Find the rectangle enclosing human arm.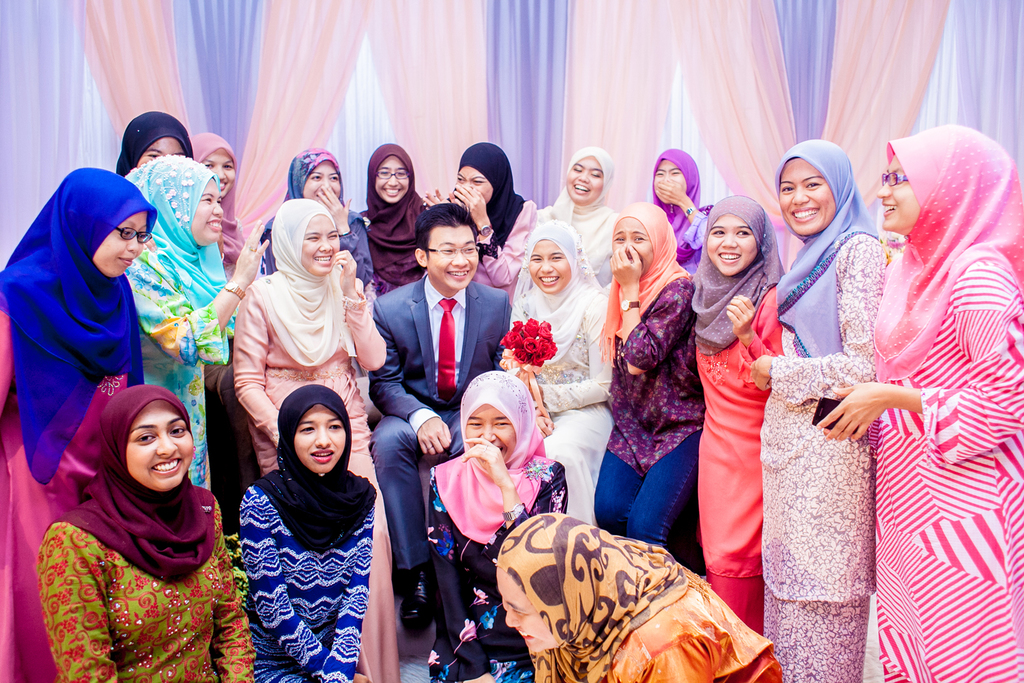
pyautogui.locateOnScreen(367, 302, 453, 455).
